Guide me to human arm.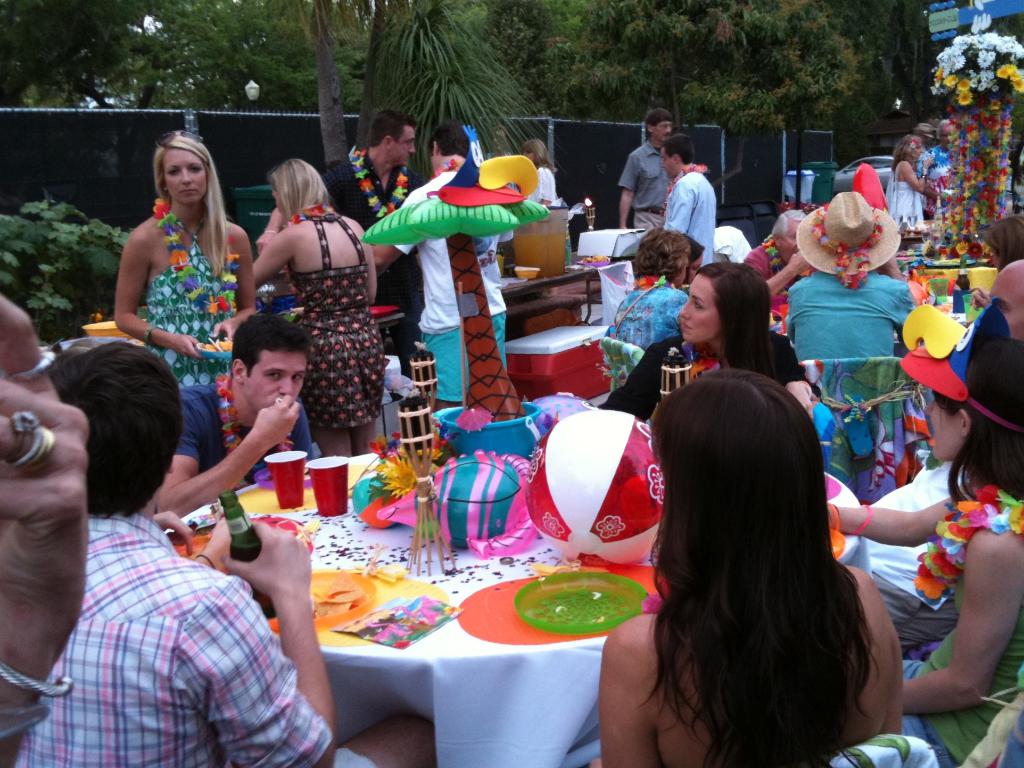
Guidance: <box>612,145,646,225</box>.
